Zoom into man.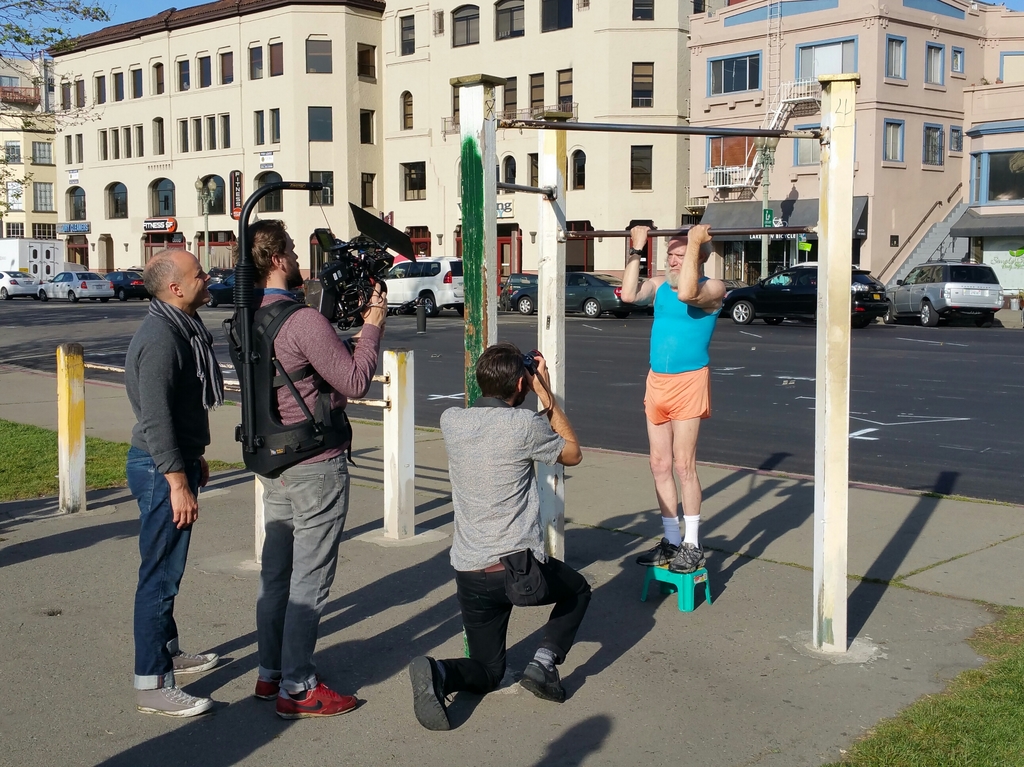
Zoom target: Rect(225, 223, 380, 711).
